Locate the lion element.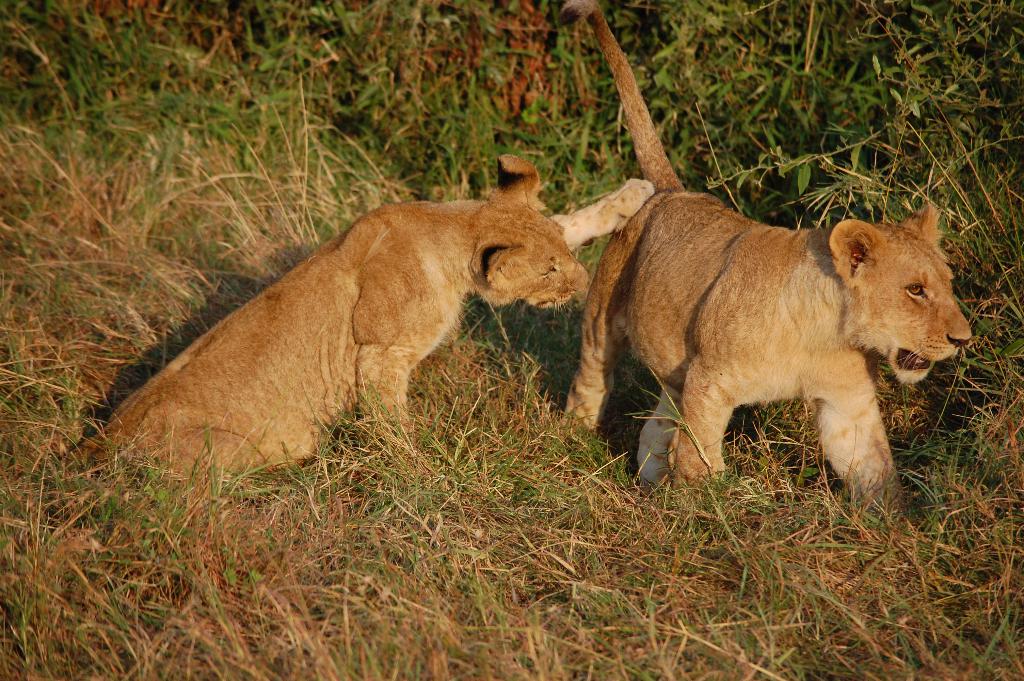
Element bbox: {"x1": 54, "y1": 155, "x2": 655, "y2": 513}.
